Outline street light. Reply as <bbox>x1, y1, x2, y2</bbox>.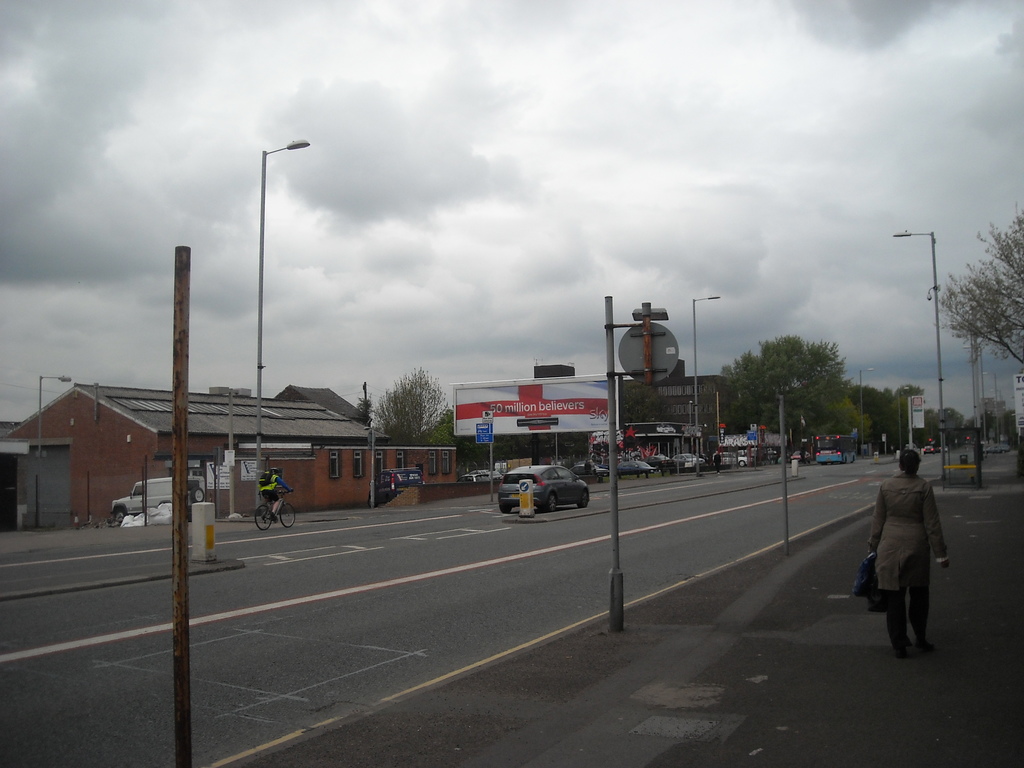
<bbox>981, 371, 1001, 450</bbox>.
